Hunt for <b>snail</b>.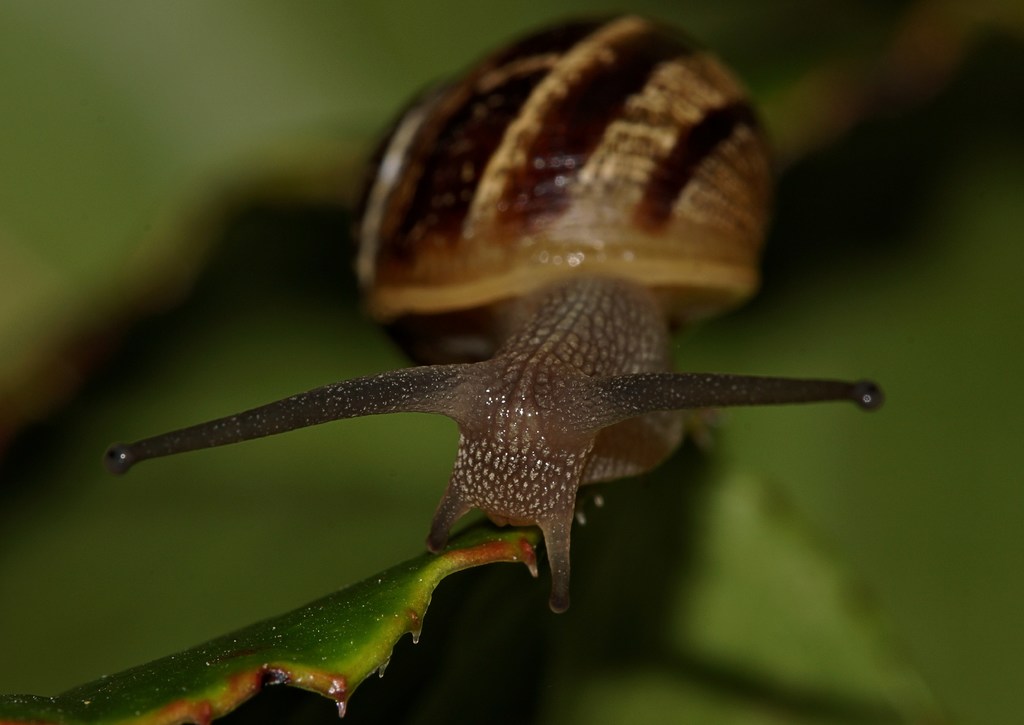
Hunted down at (101, 8, 888, 619).
